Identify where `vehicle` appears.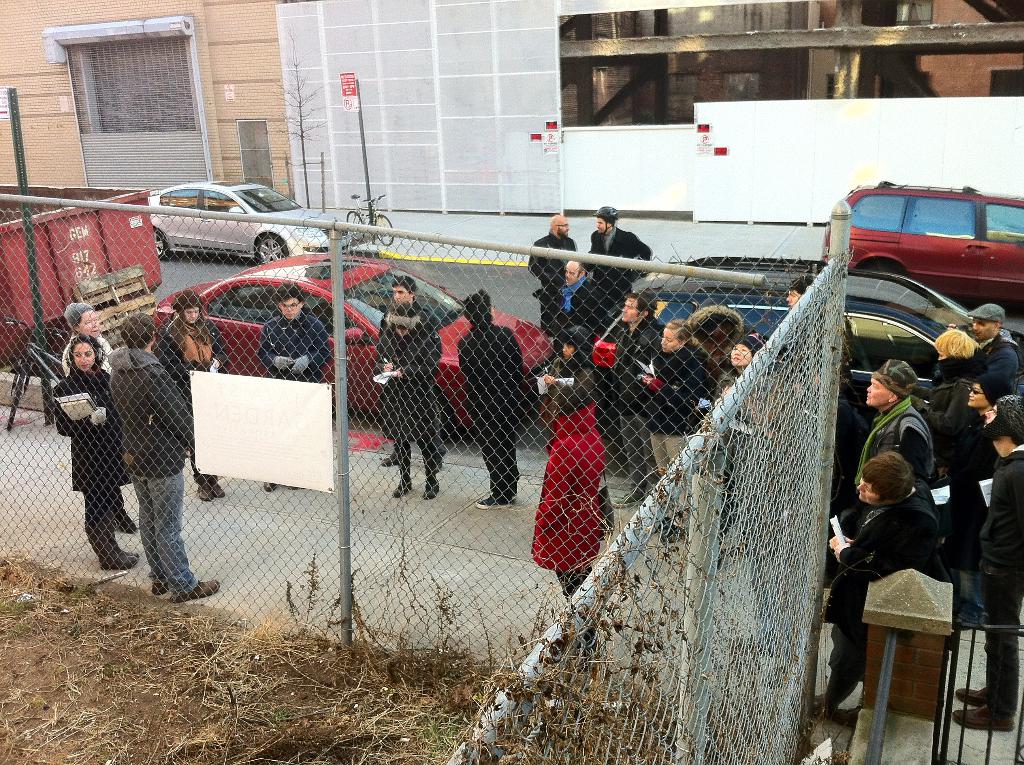
Appears at {"x1": 0, "y1": 180, "x2": 177, "y2": 378}.
